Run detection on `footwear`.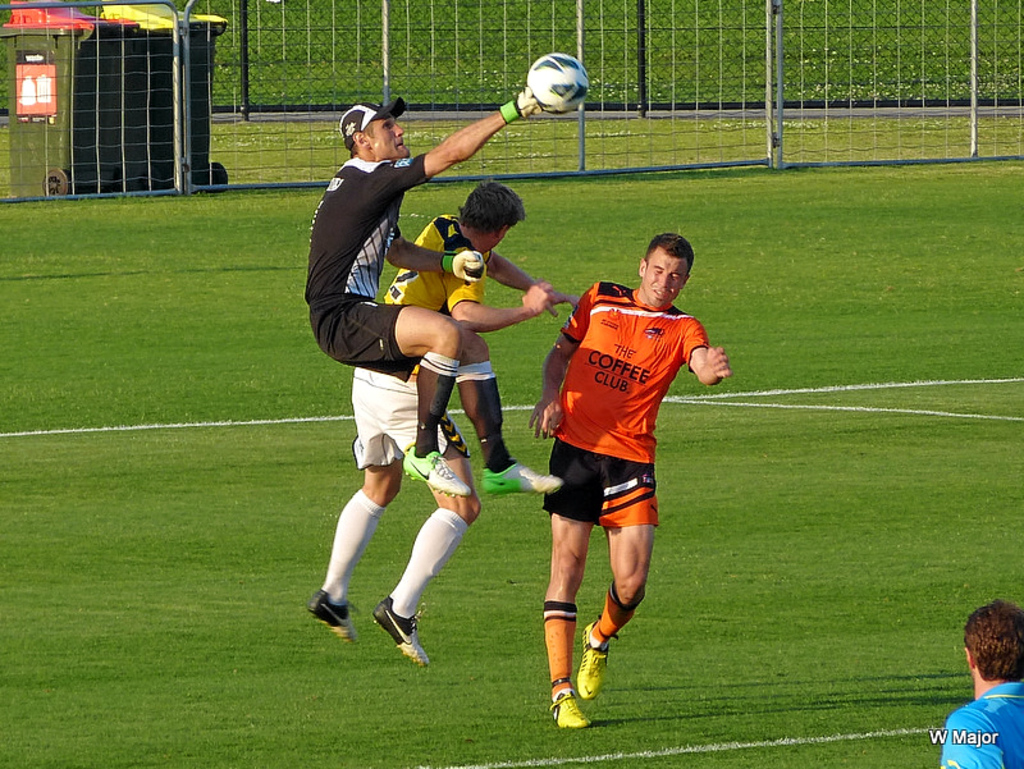
Result: (376,598,433,667).
